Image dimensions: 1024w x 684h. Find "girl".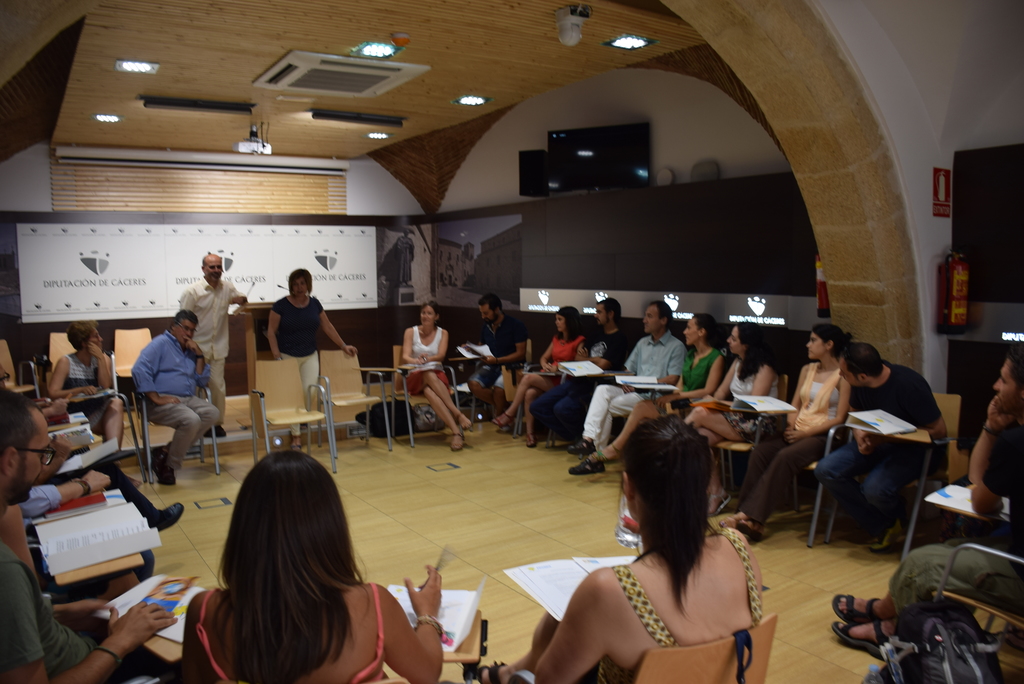
[488, 306, 591, 450].
